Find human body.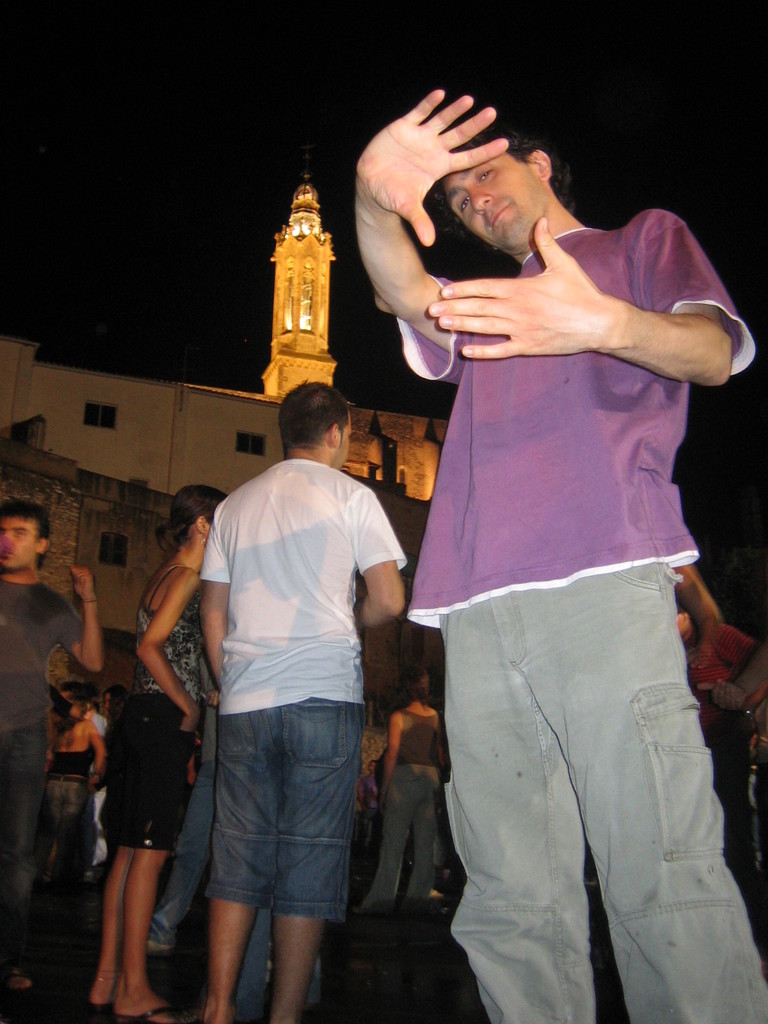
l=0, t=496, r=96, b=984.
